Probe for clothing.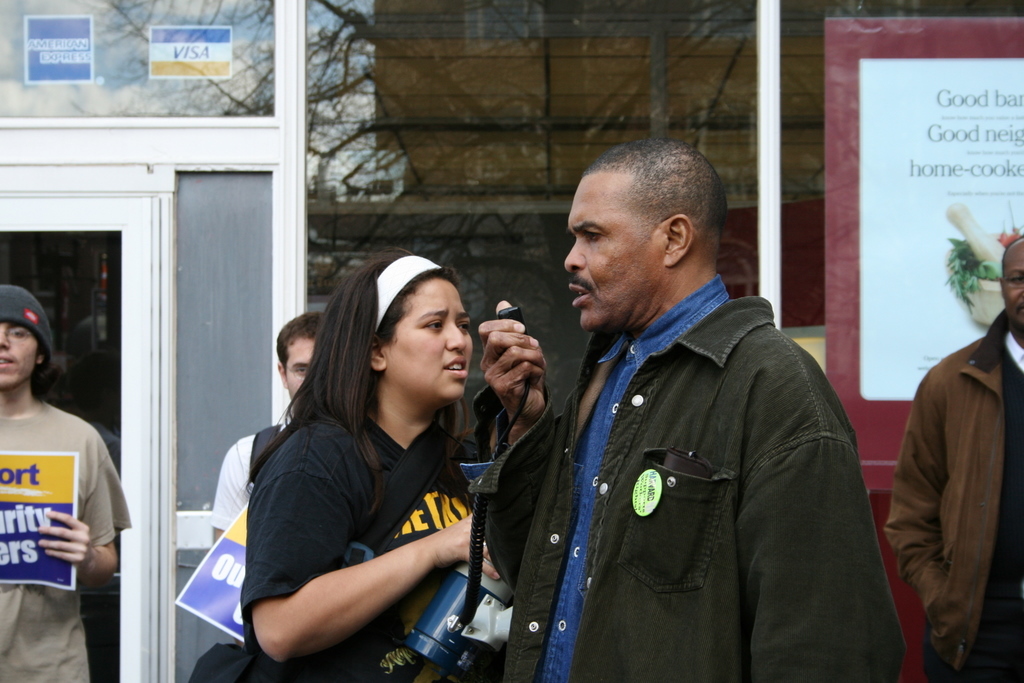
Probe result: select_region(180, 424, 285, 560).
